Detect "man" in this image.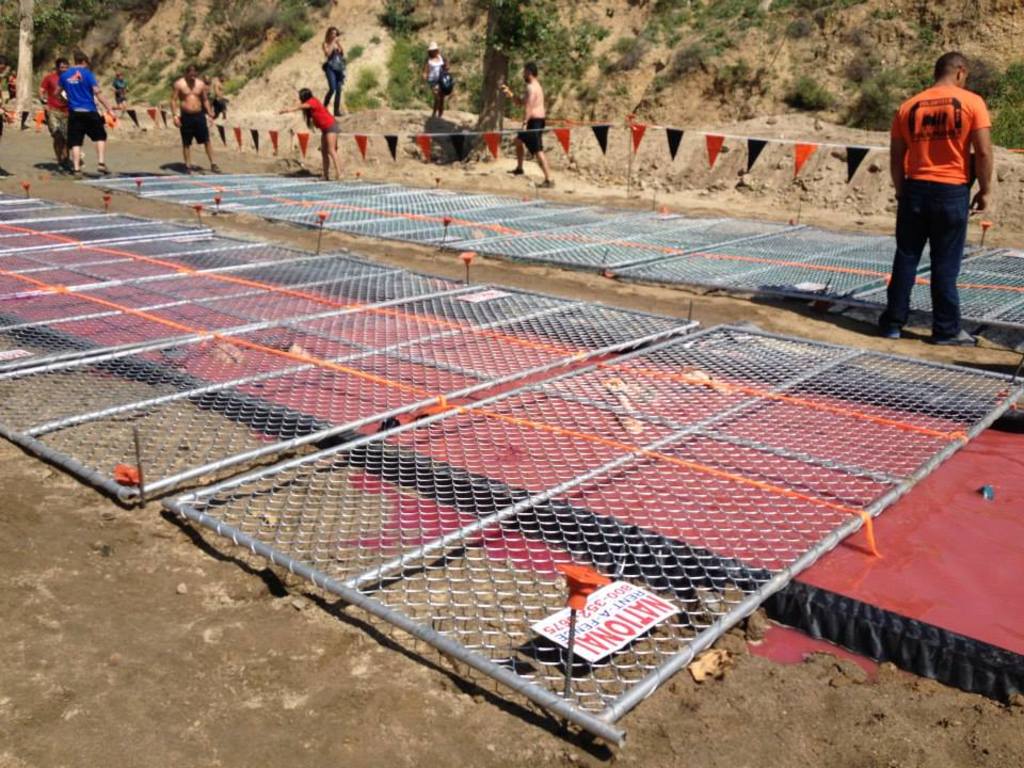
Detection: box(499, 59, 556, 189).
